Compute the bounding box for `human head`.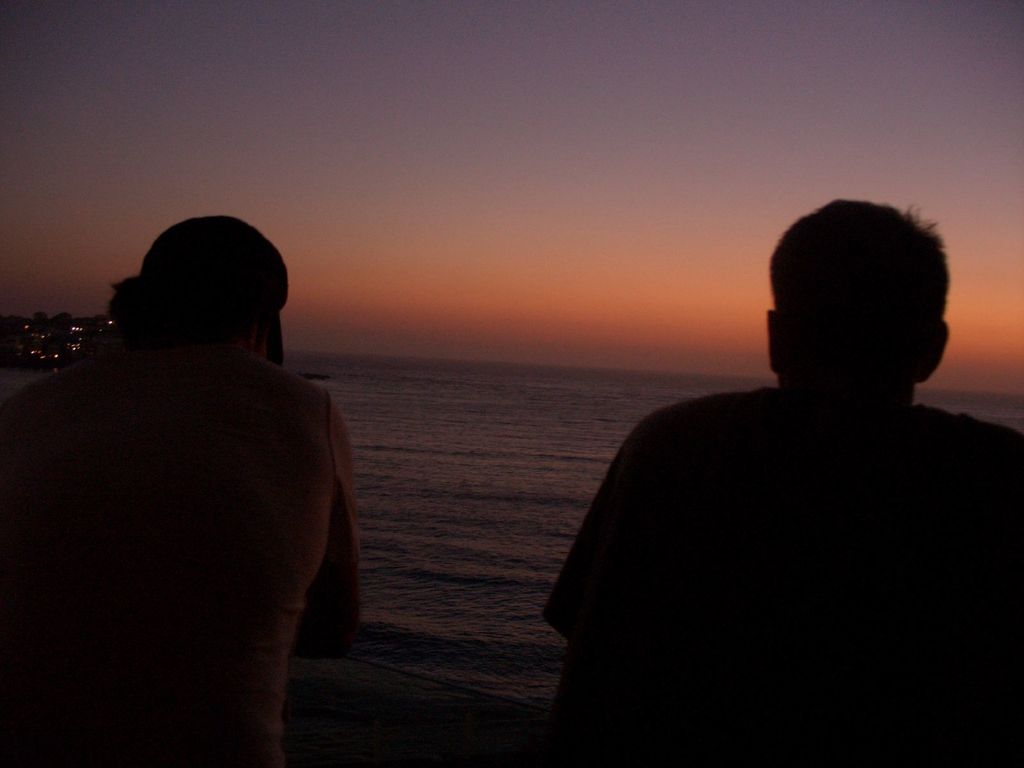
<bbox>749, 199, 962, 410</bbox>.
